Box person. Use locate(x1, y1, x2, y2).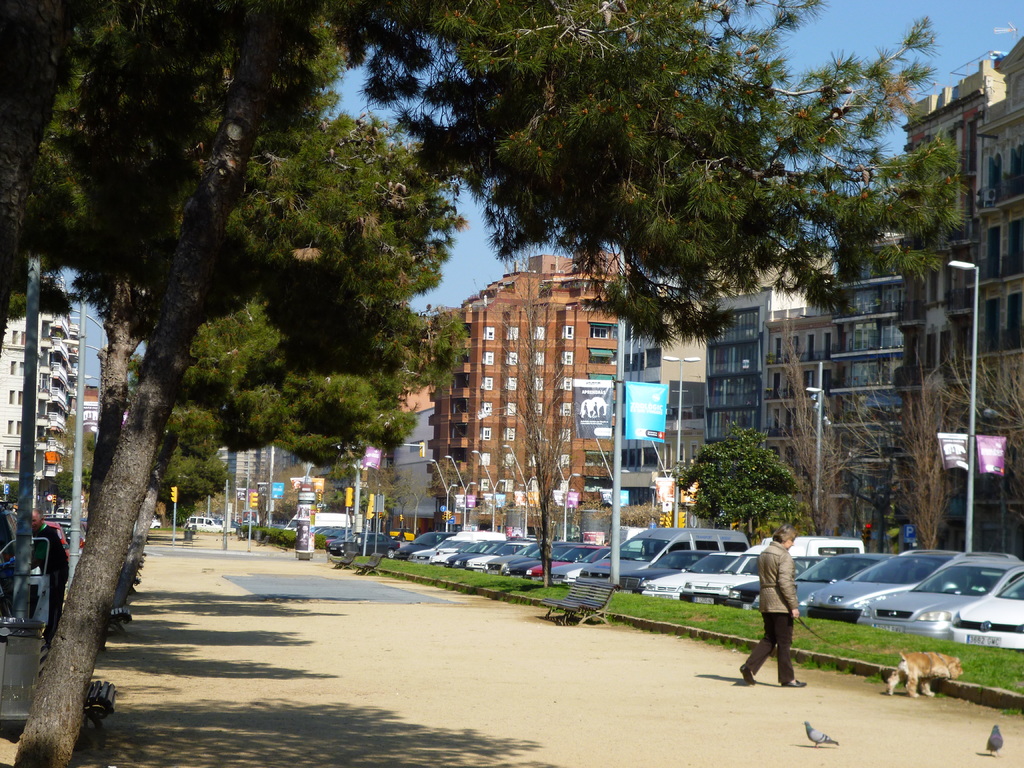
locate(751, 524, 818, 696).
